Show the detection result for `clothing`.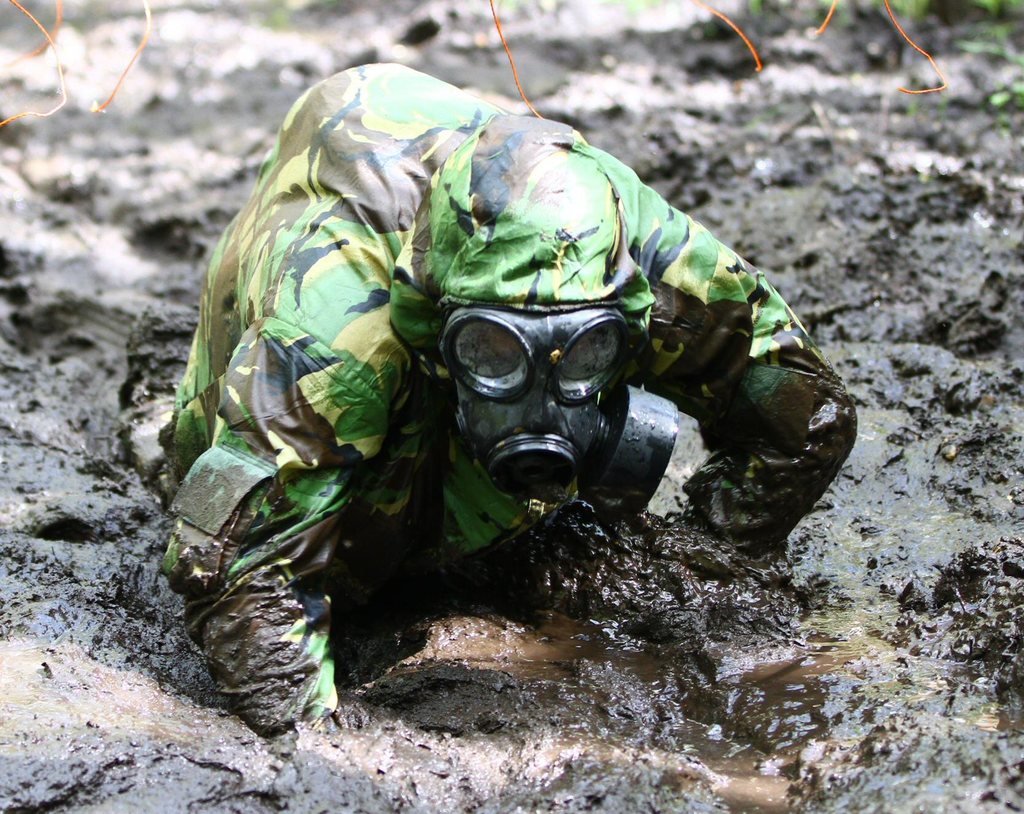
rect(163, 59, 857, 738).
